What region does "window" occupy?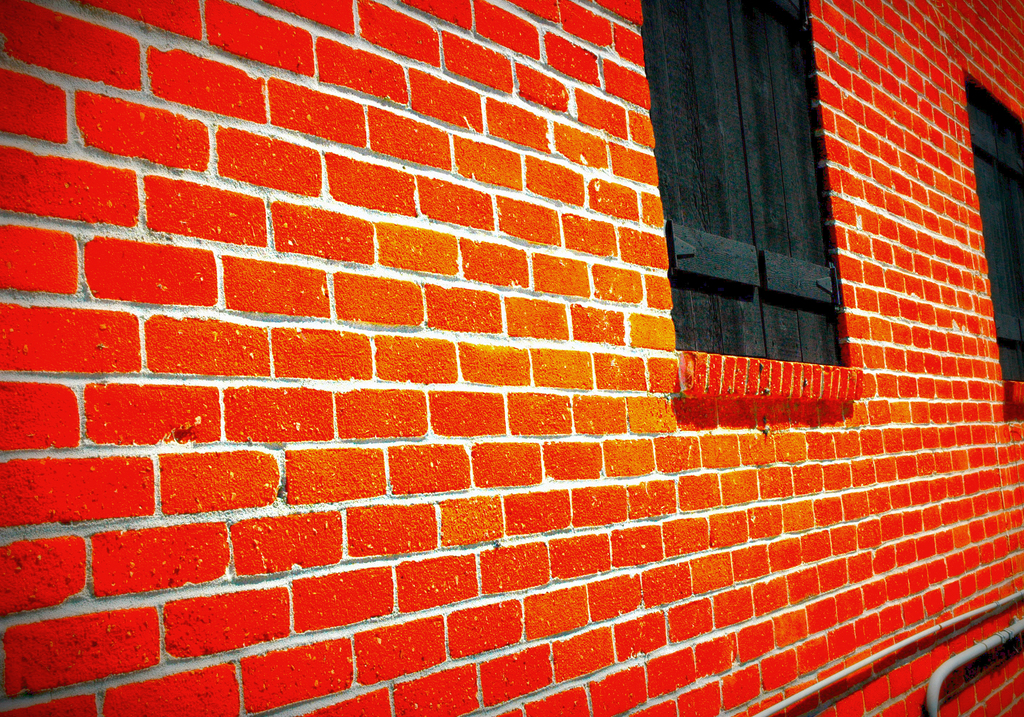
crop(967, 84, 1023, 374).
